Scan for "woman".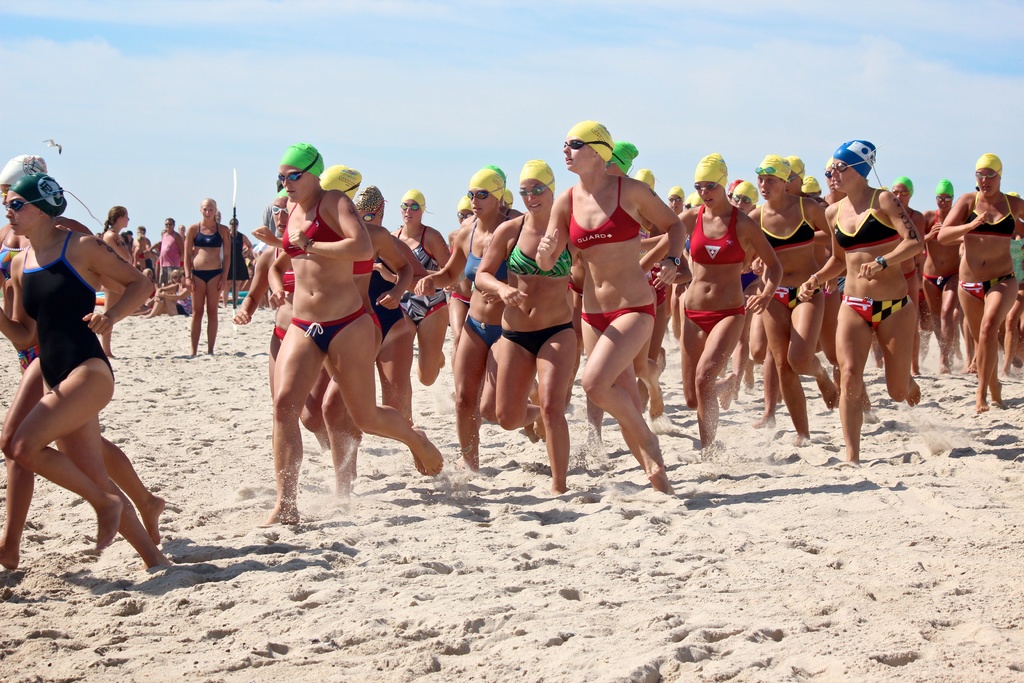
Scan result: 881/179/927/378.
